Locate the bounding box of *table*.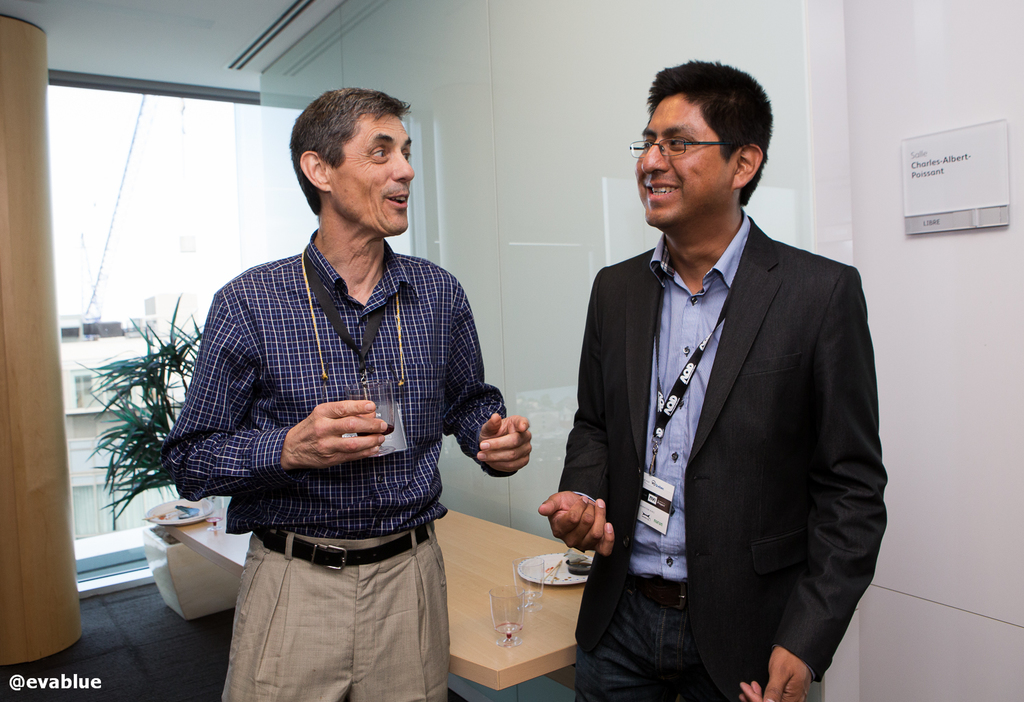
Bounding box: bbox=[422, 519, 600, 693].
